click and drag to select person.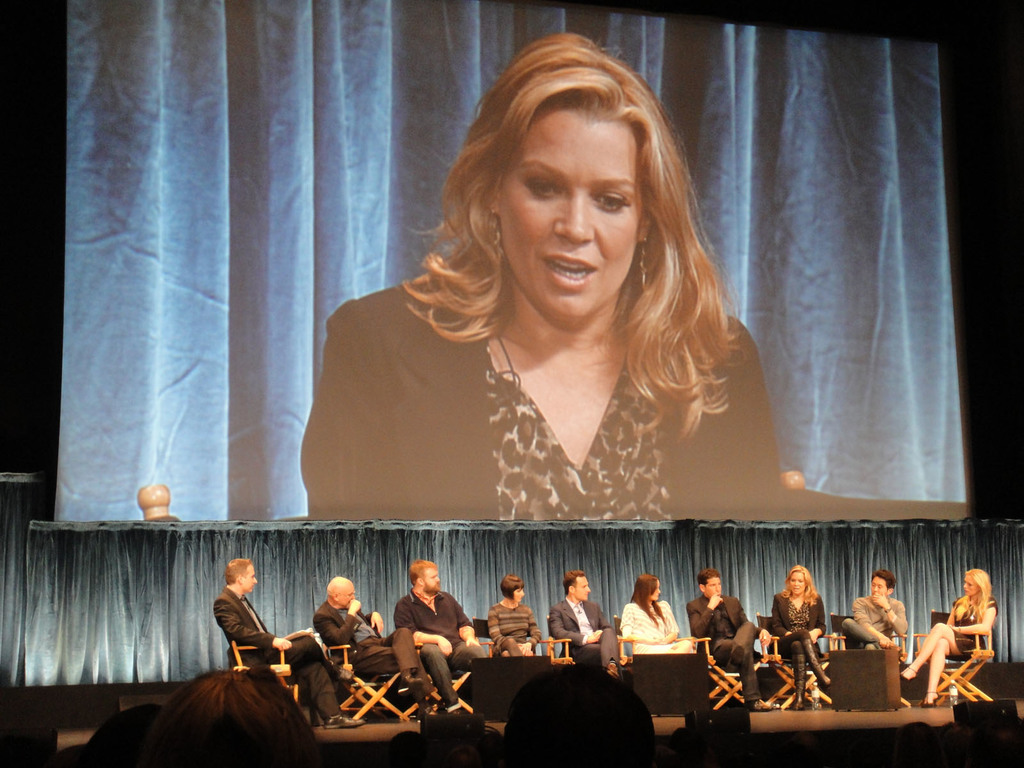
Selection: x1=547, y1=564, x2=616, y2=671.
